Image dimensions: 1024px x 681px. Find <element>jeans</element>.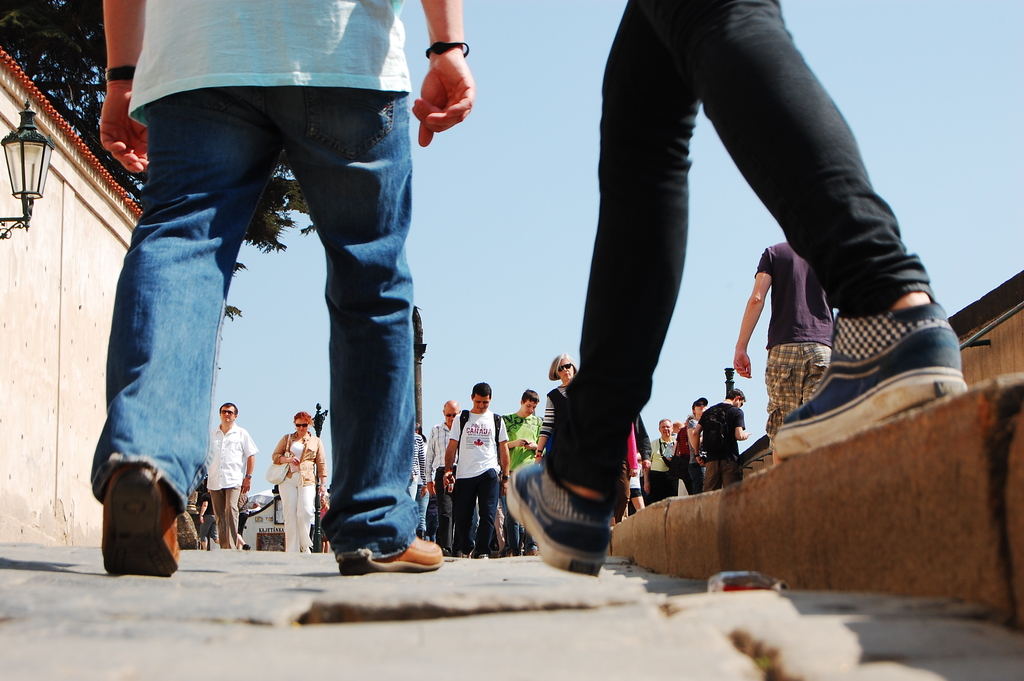
left=278, top=480, right=314, bottom=554.
